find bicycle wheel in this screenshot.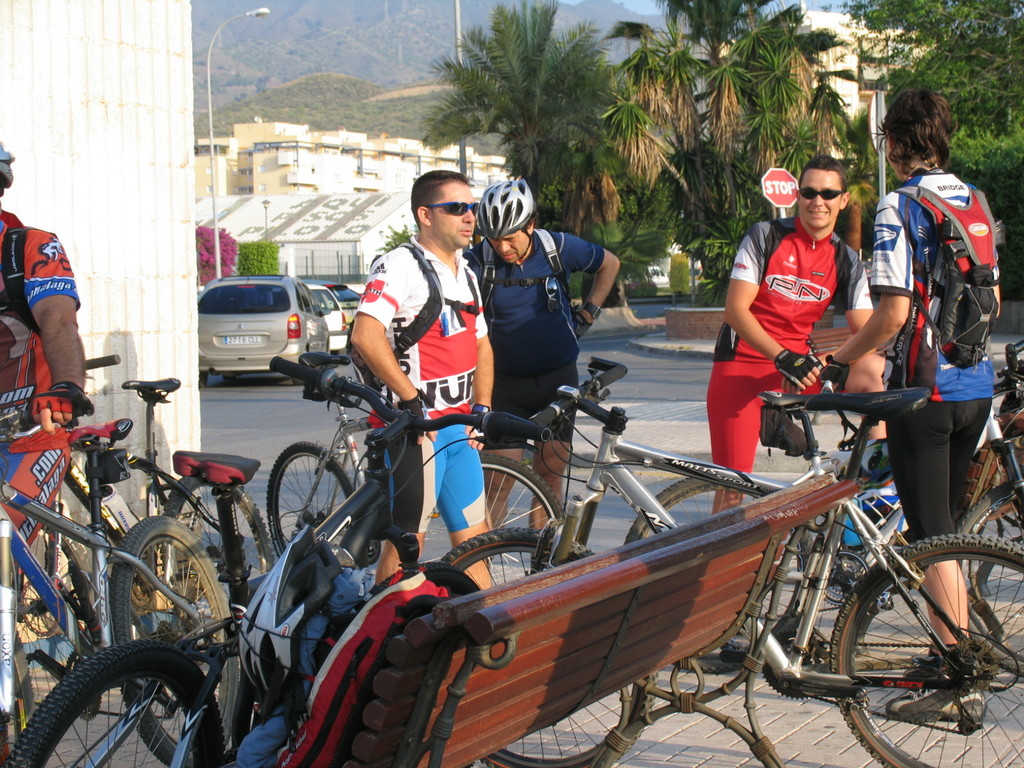
The bounding box for bicycle wheel is (x1=620, y1=476, x2=817, y2=675).
